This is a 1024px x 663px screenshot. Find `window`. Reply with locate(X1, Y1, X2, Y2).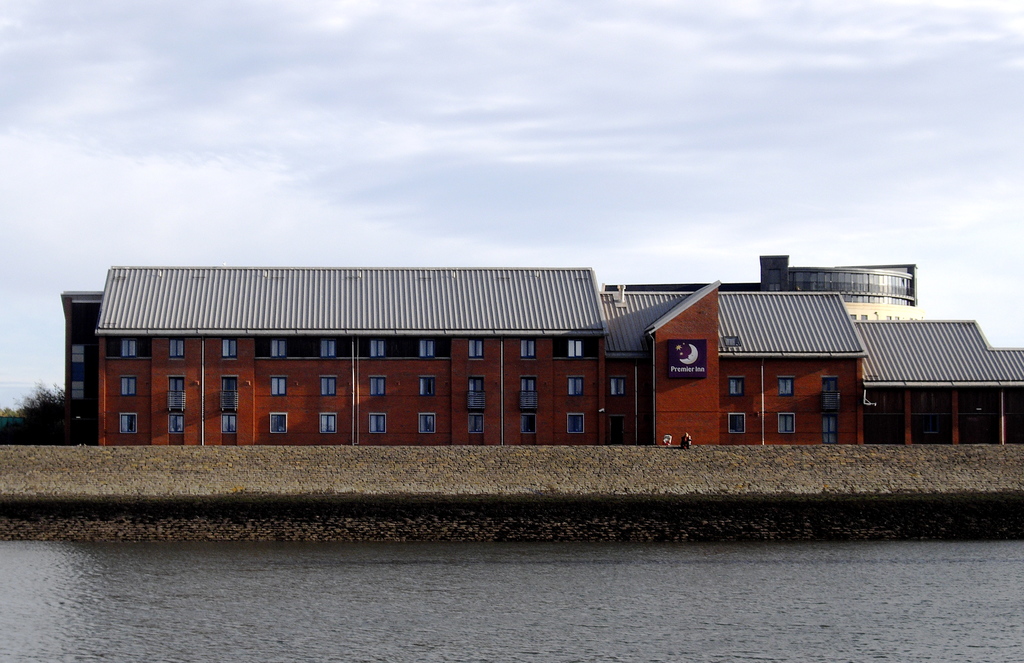
locate(519, 376, 540, 404).
